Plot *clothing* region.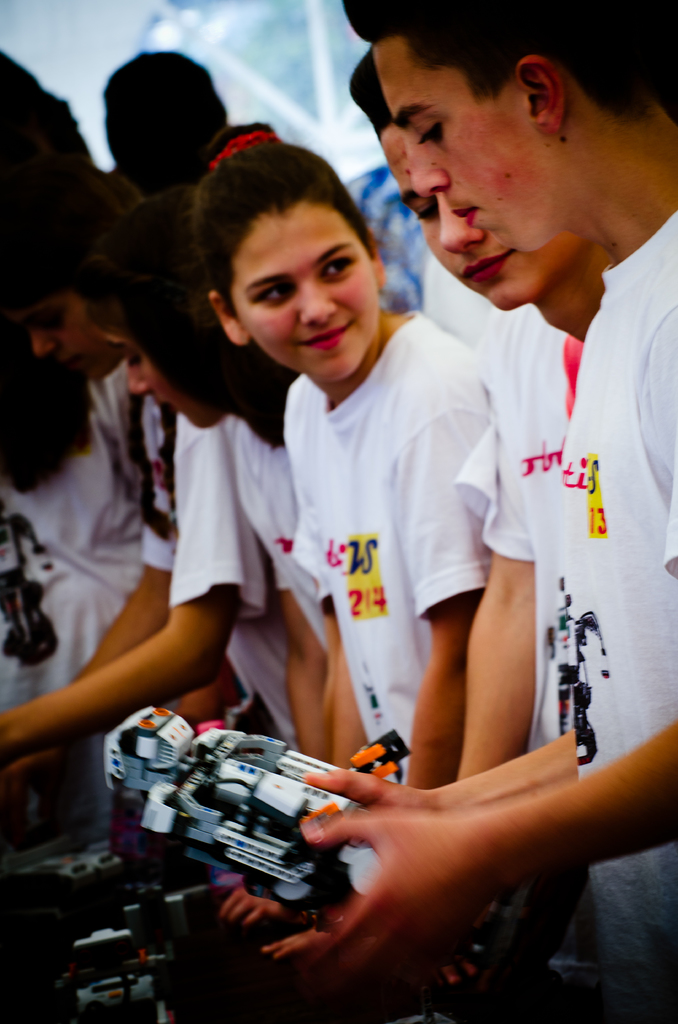
Plotted at pyautogui.locateOnScreen(147, 409, 271, 707).
